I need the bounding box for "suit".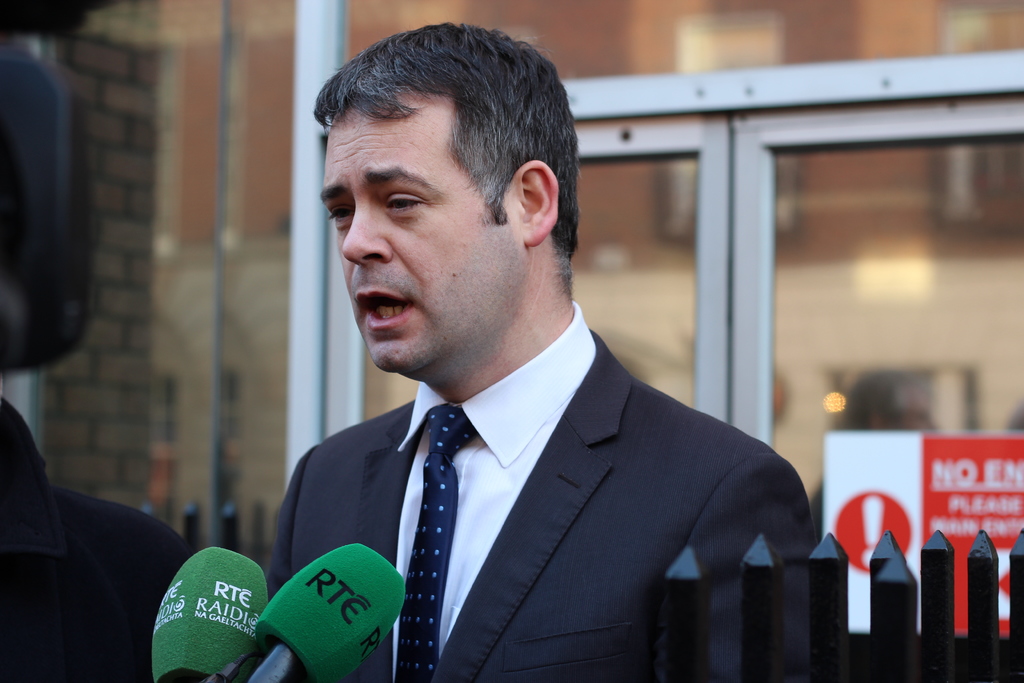
Here it is: crop(250, 256, 858, 670).
